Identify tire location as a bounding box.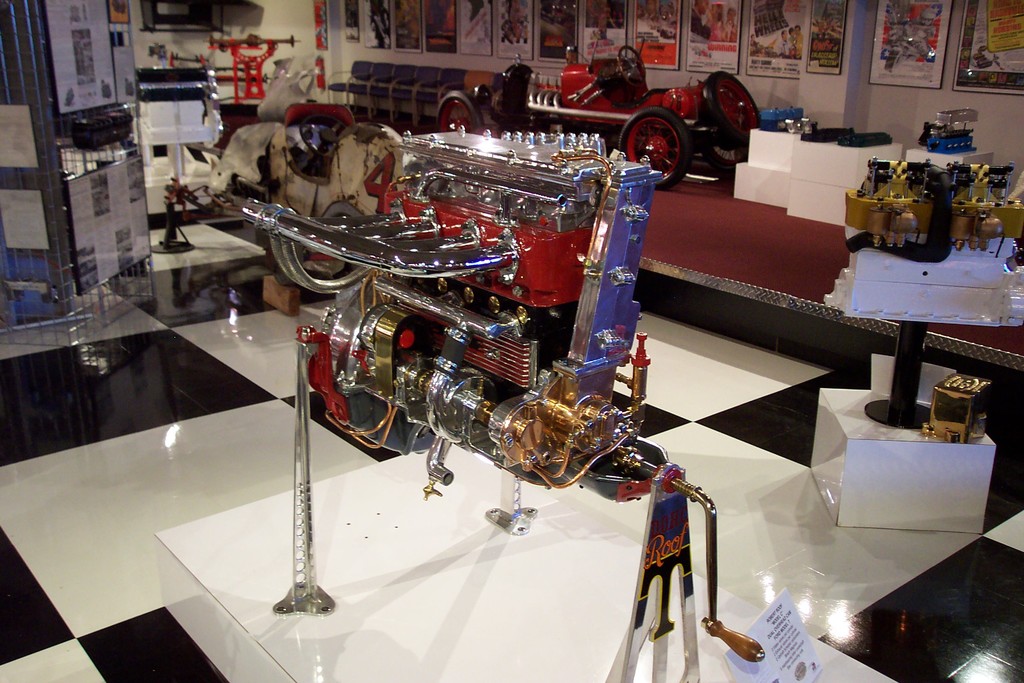
{"left": 438, "top": 99, "right": 477, "bottom": 135}.
